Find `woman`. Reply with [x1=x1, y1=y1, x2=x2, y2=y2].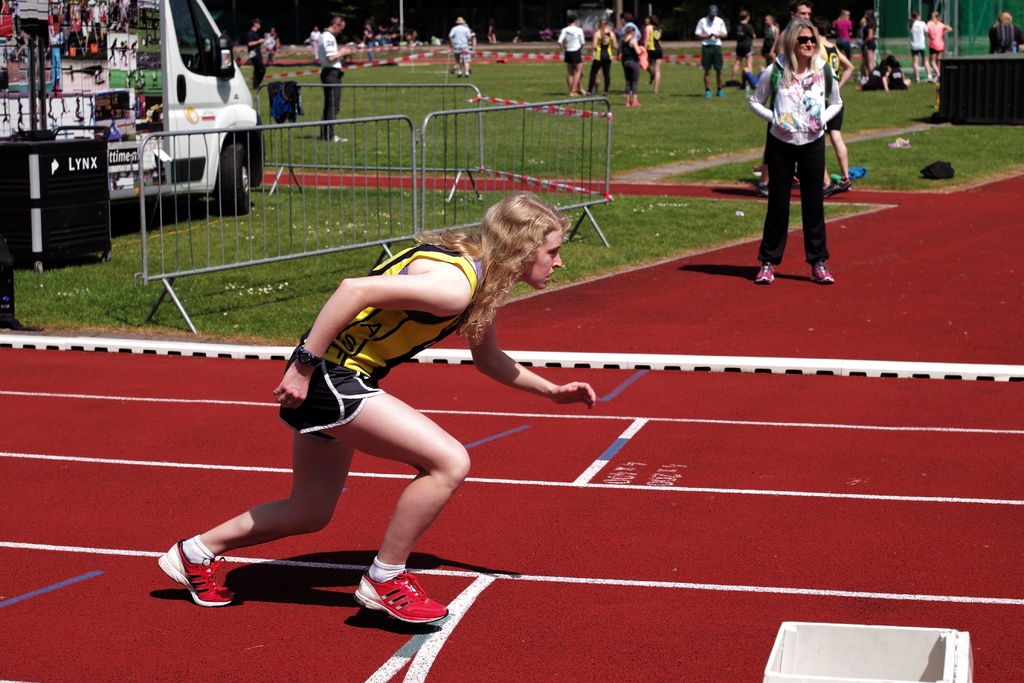
[x1=218, y1=197, x2=501, y2=625].
